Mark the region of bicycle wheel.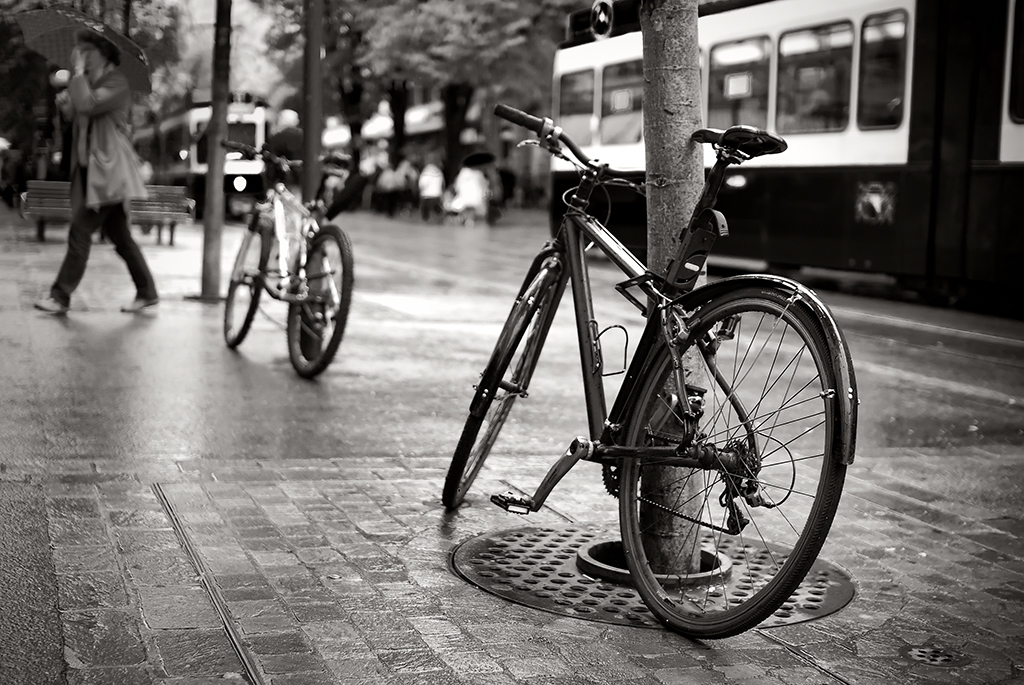
Region: BBox(442, 284, 558, 505).
